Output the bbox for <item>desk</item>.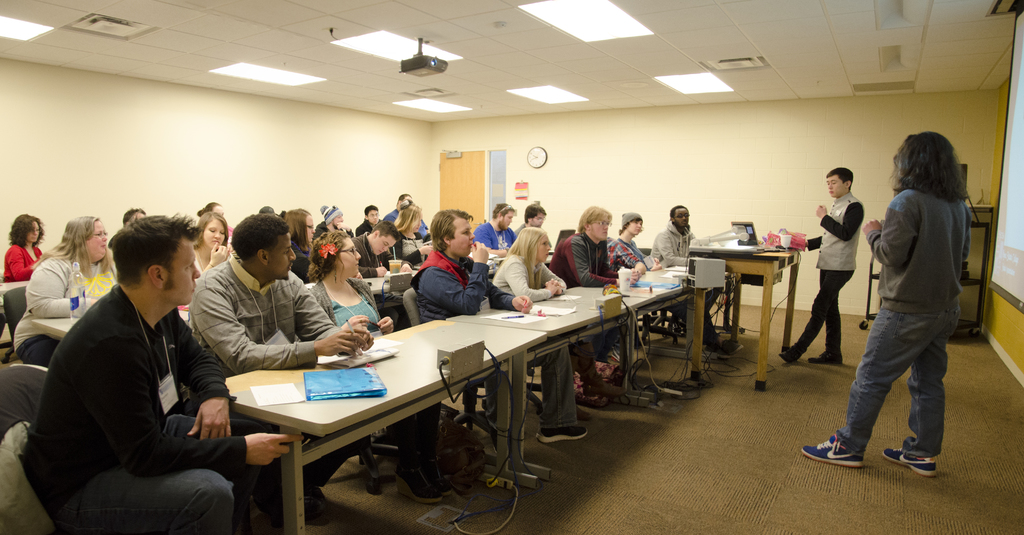
x1=685 y1=243 x2=805 y2=393.
